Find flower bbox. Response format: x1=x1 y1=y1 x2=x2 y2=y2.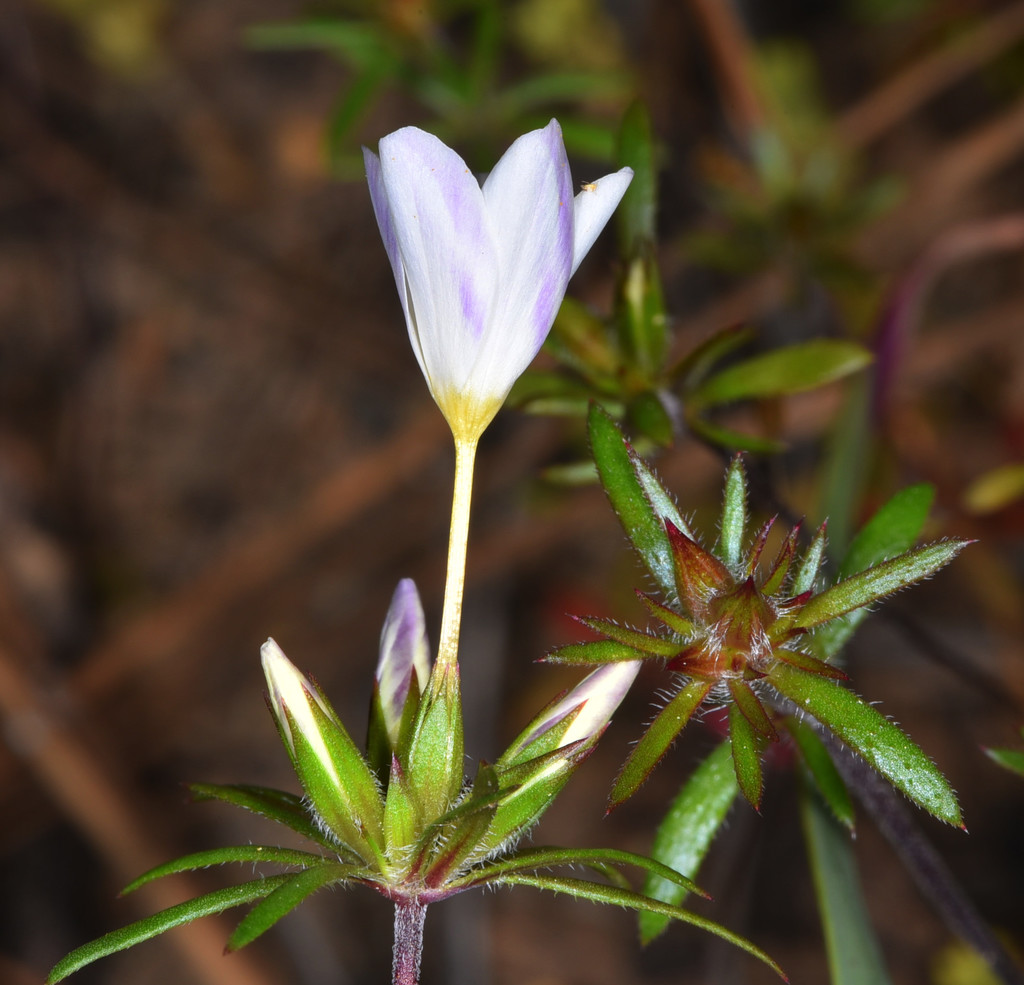
x1=373 y1=578 x2=425 y2=797.
